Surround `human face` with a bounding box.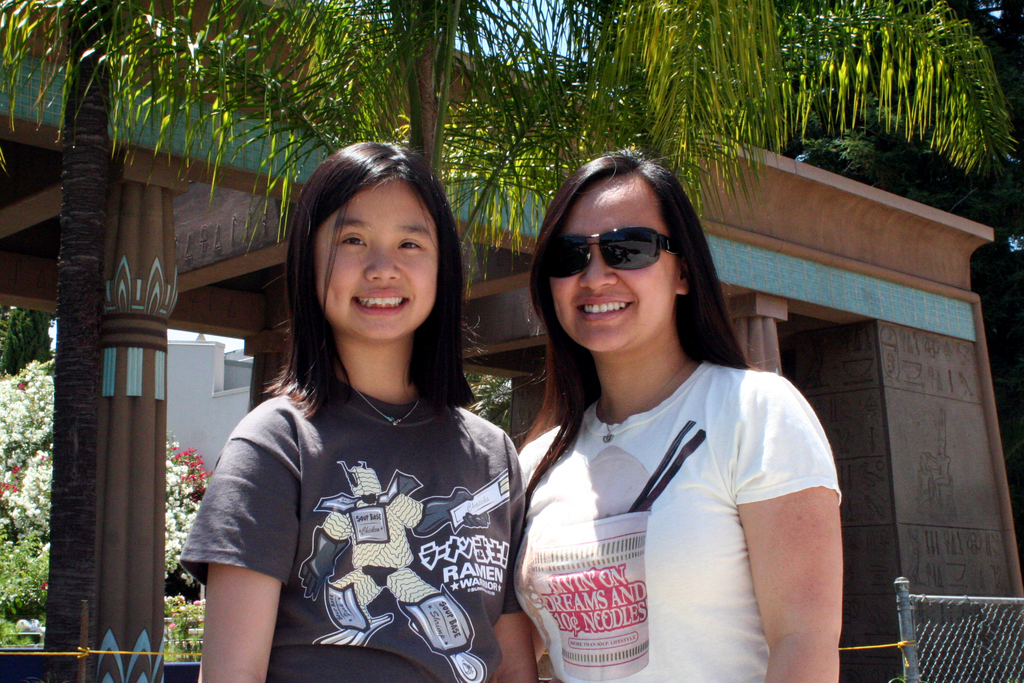
{"left": 312, "top": 174, "right": 440, "bottom": 340}.
